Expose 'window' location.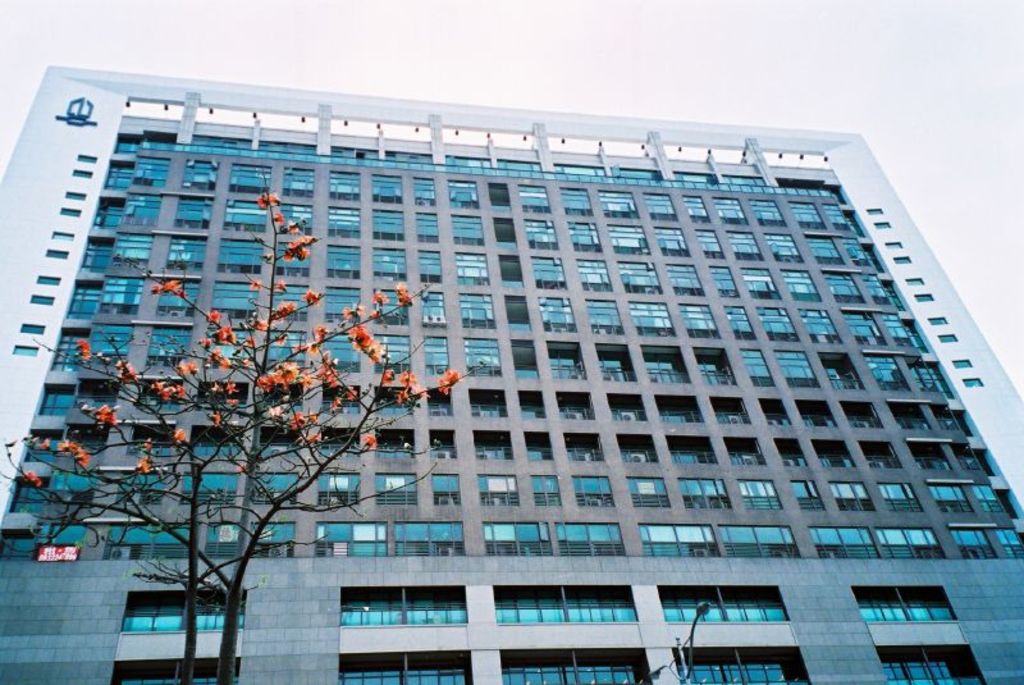
Exposed at detection(755, 200, 780, 222).
